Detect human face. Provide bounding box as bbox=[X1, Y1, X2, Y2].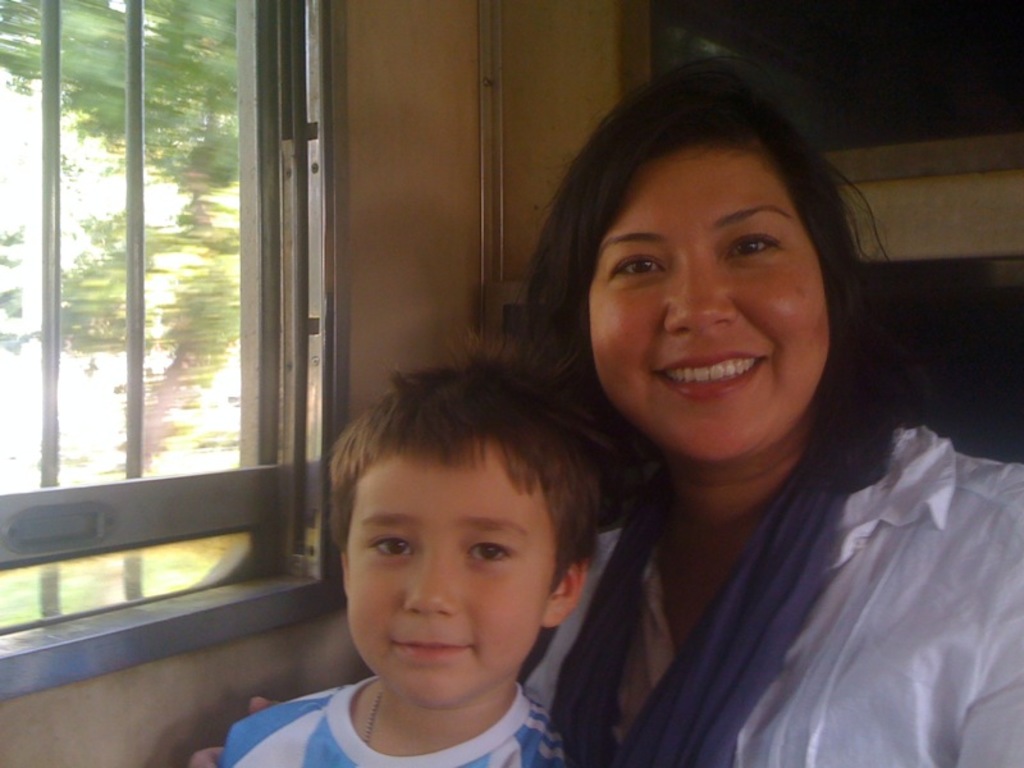
bbox=[343, 439, 558, 710].
